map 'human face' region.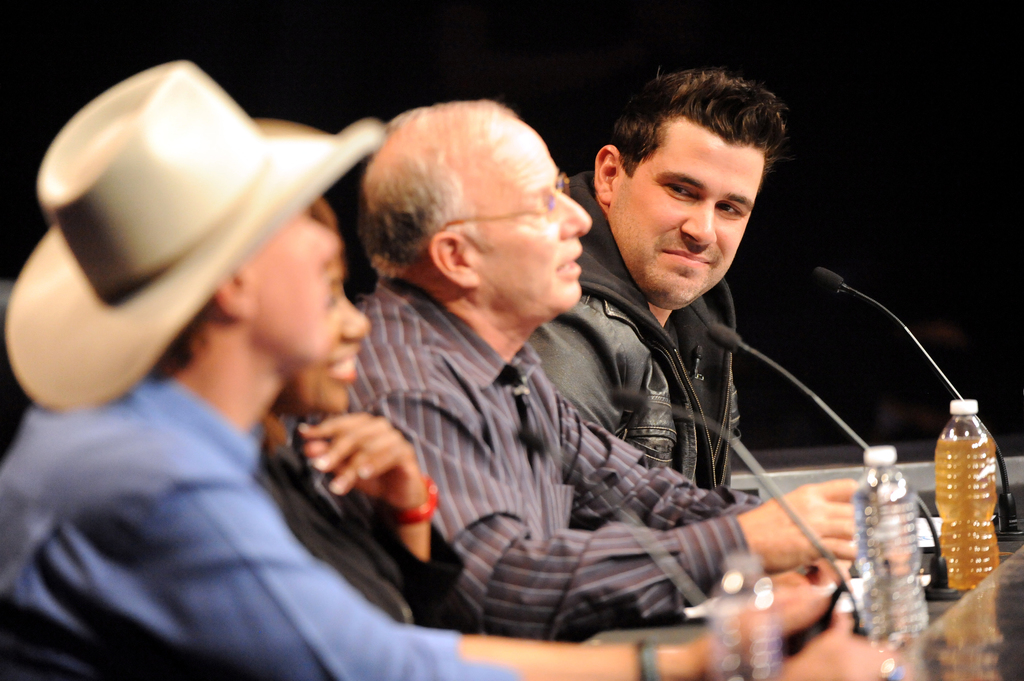
Mapped to (left=623, top=113, right=765, bottom=307).
